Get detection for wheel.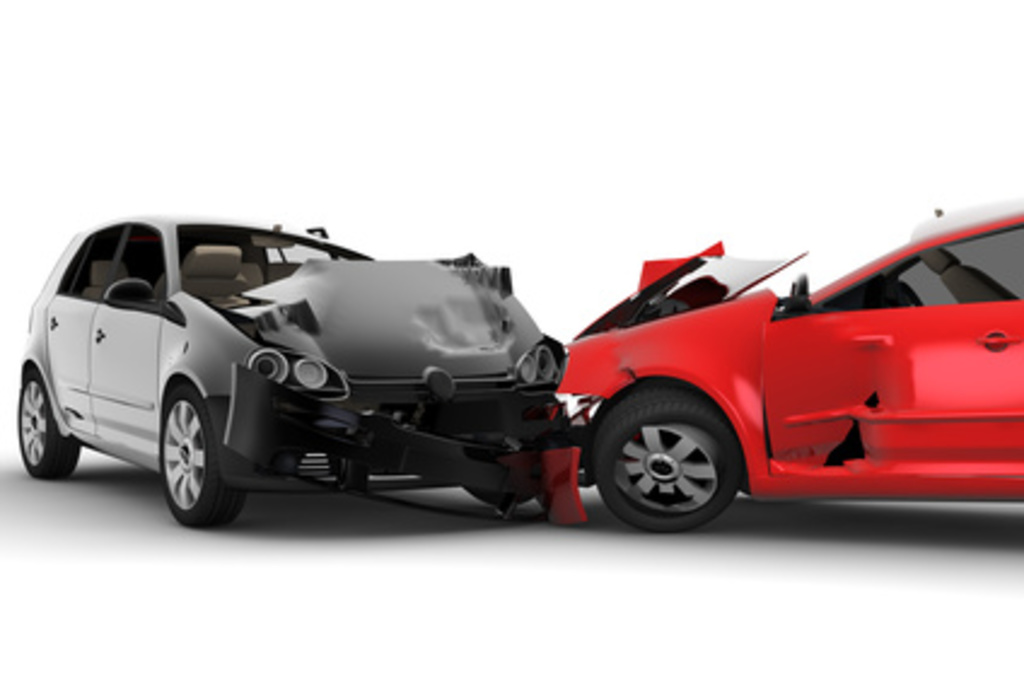
Detection: {"x1": 14, "y1": 367, "x2": 80, "y2": 480}.
